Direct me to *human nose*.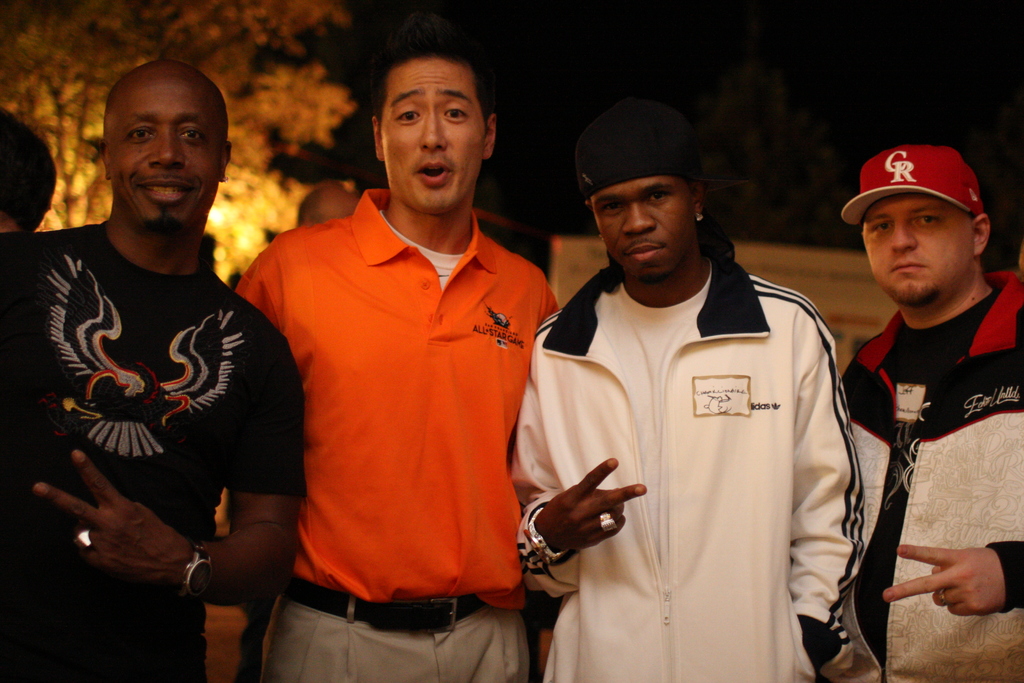
Direction: crop(892, 218, 916, 249).
